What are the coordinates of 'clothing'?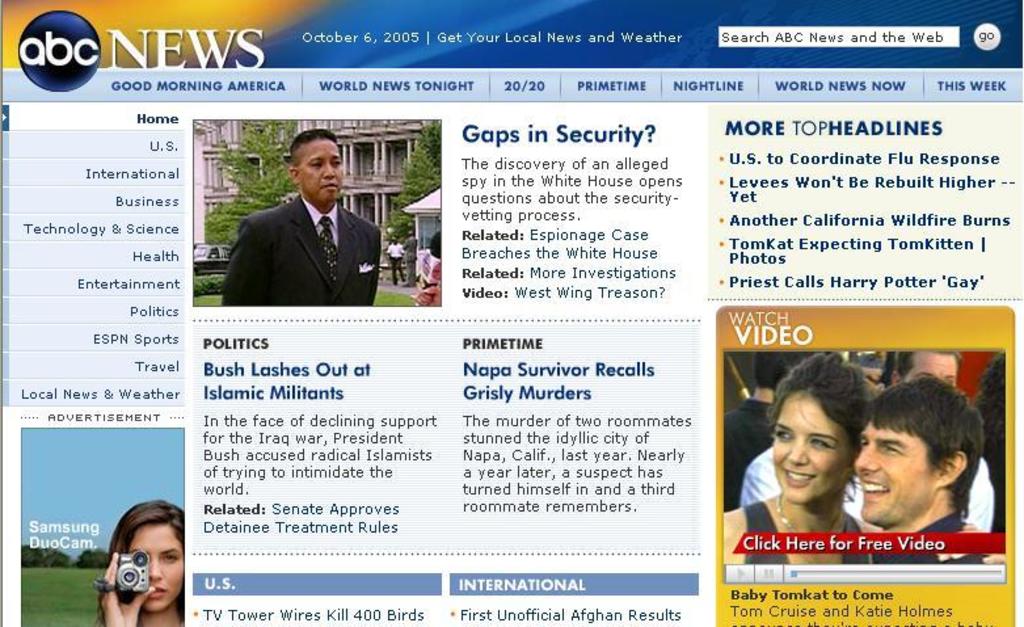
[left=722, top=396, right=776, bottom=513].
